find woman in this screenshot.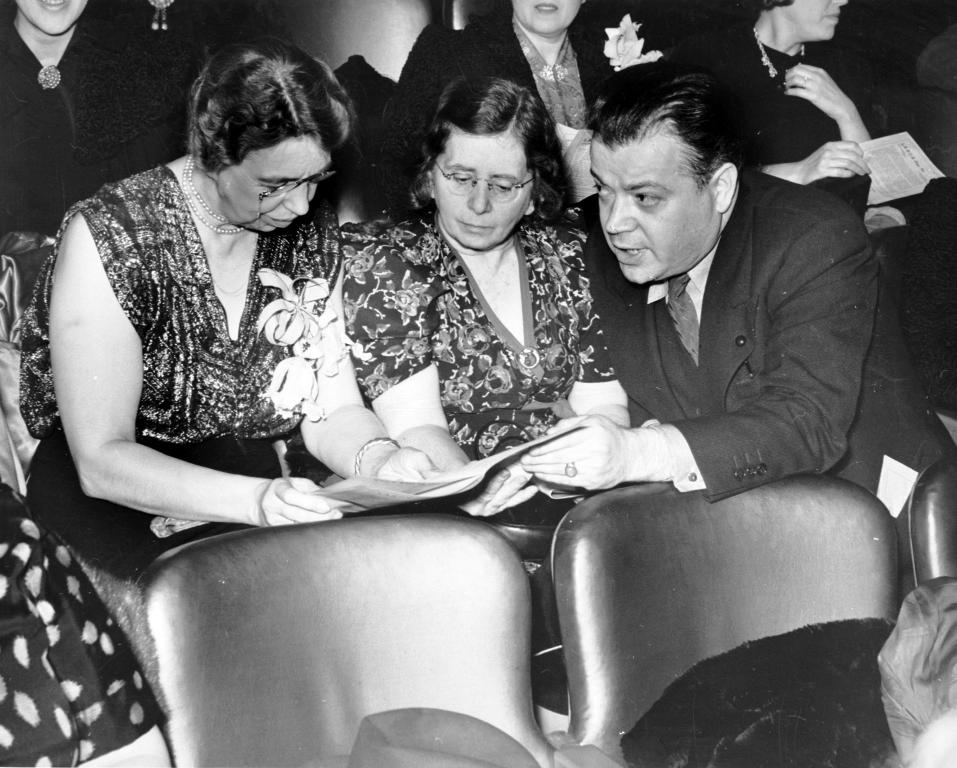
The bounding box for woman is BBox(331, 81, 619, 475).
